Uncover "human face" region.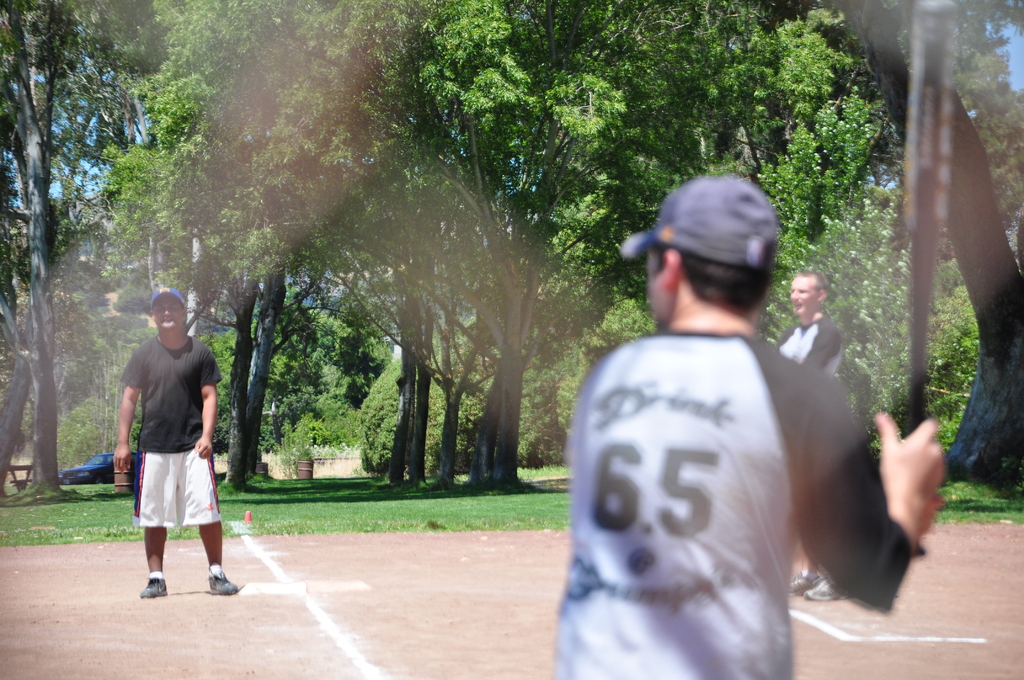
Uncovered: pyautogui.locateOnScreen(152, 296, 183, 332).
